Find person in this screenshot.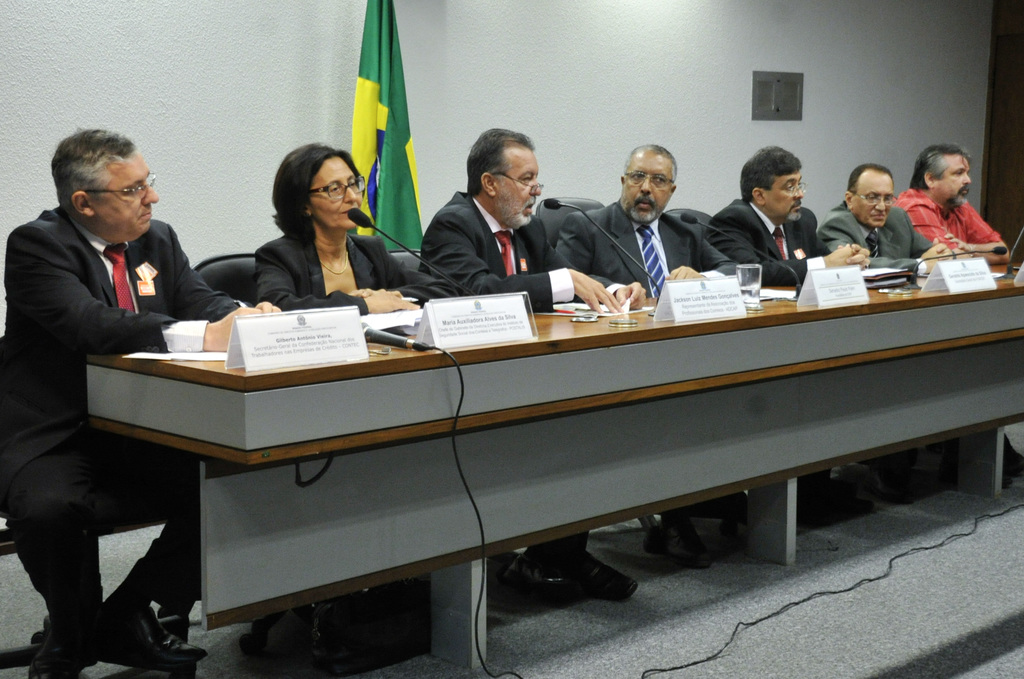
The bounding box for person is (248, 141, 447, 619).
